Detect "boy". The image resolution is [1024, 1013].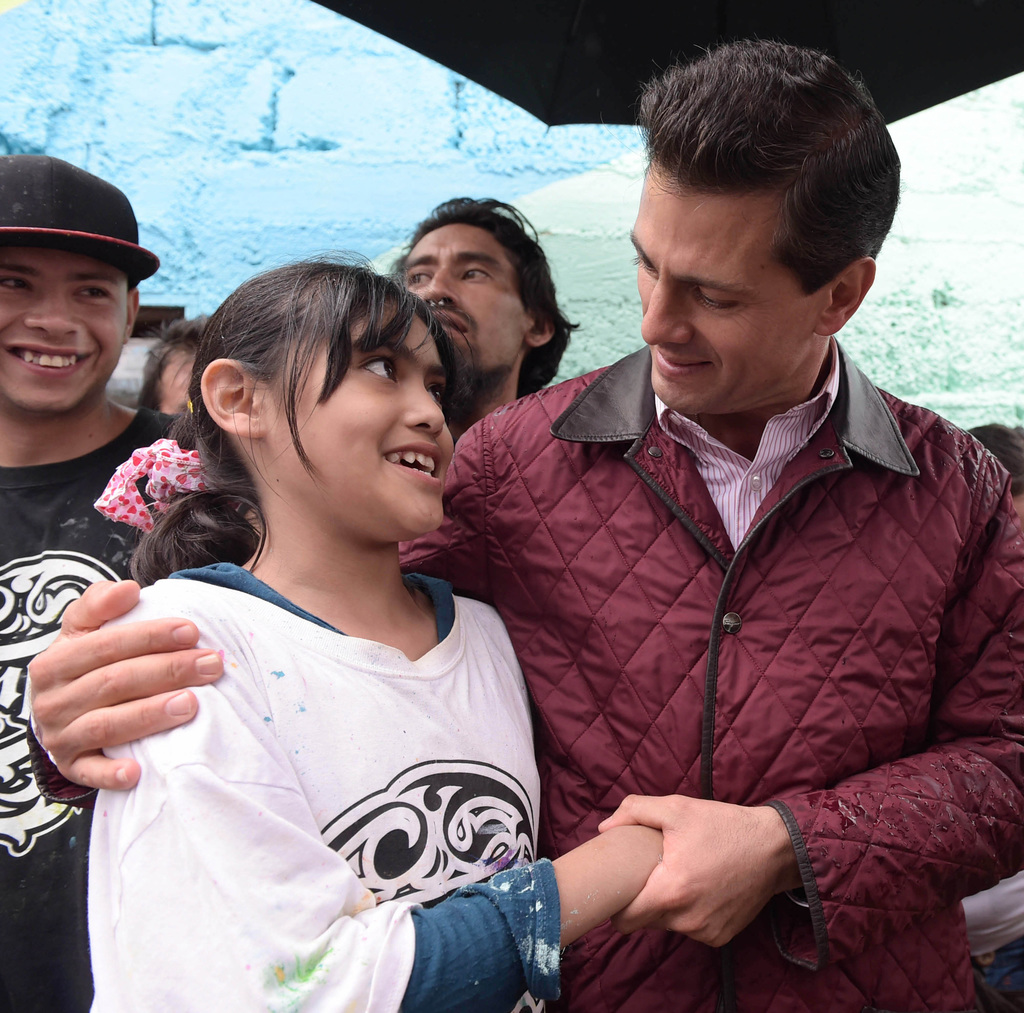
(x1=385, y1=193, x2=582, y2=442).
